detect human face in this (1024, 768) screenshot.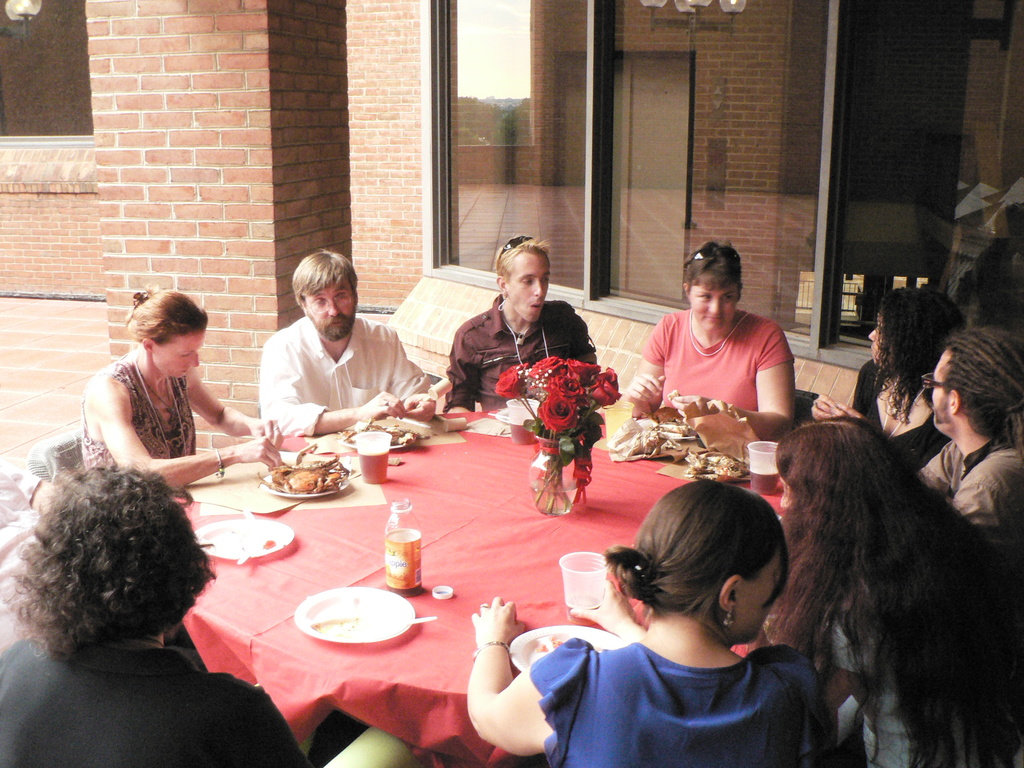
Detection: (x1=924, y1=346, x2=947, y2=435).
